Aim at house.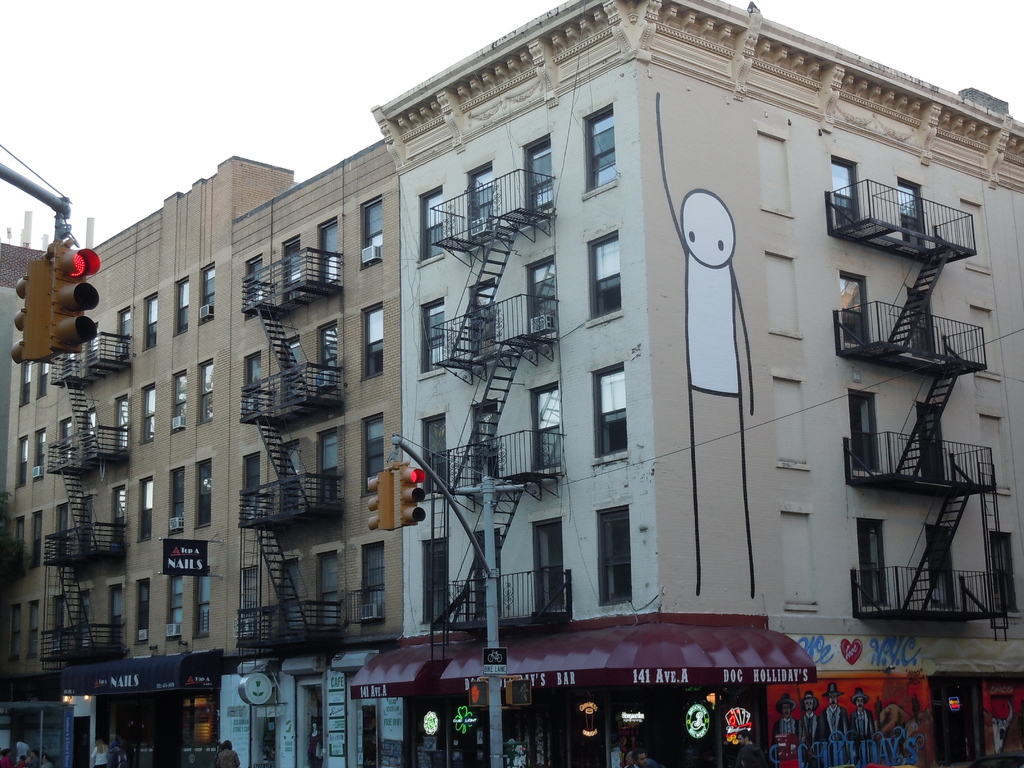
Aimed at 376:0:1023:767.
